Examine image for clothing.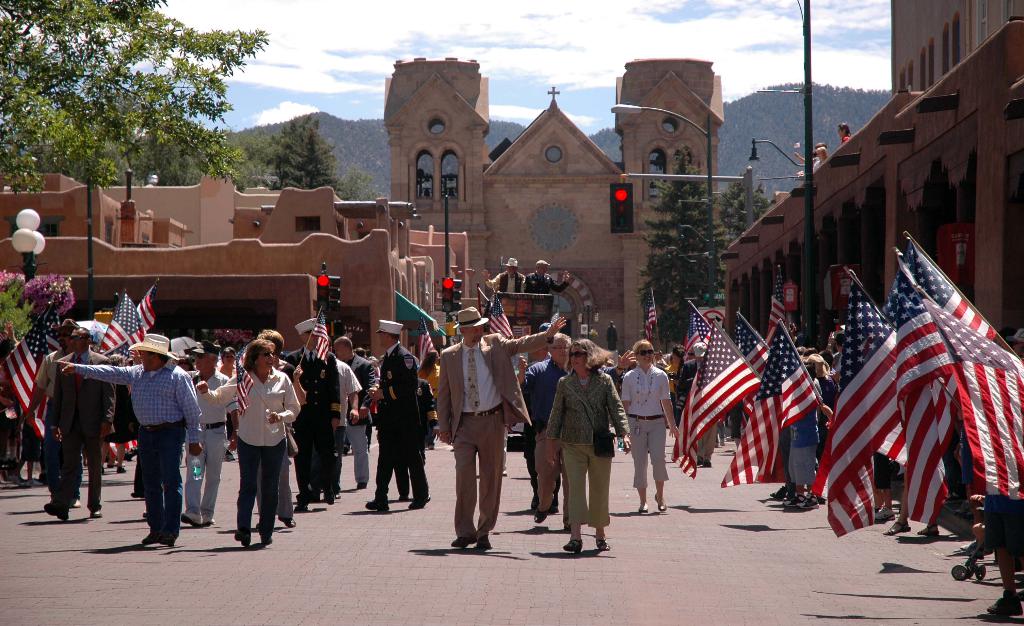
Examination result: <bbox>484, 267, 527, 293</bbox>.
